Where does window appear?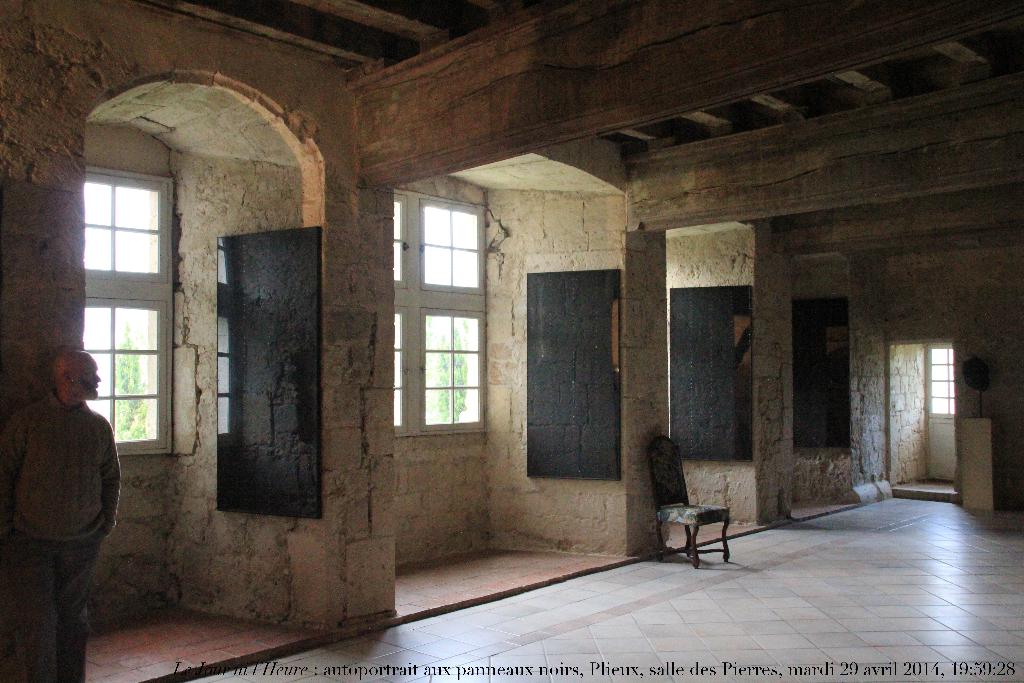
Appears at [69,133,180,457].
